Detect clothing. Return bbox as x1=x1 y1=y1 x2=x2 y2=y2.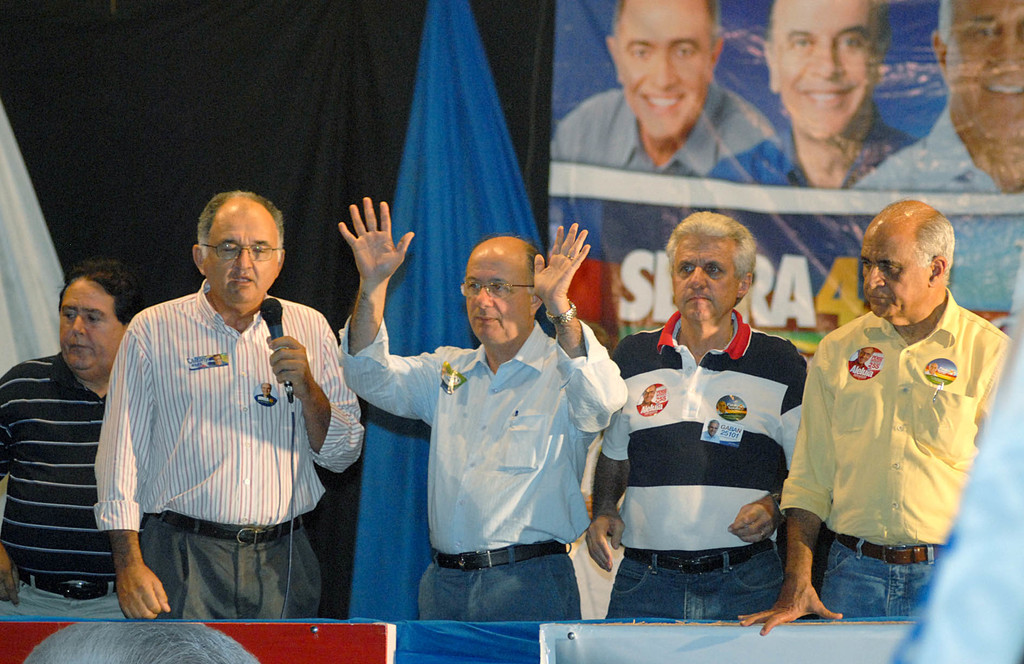
x1=767 y1=295 x2=1007 y2=619.
